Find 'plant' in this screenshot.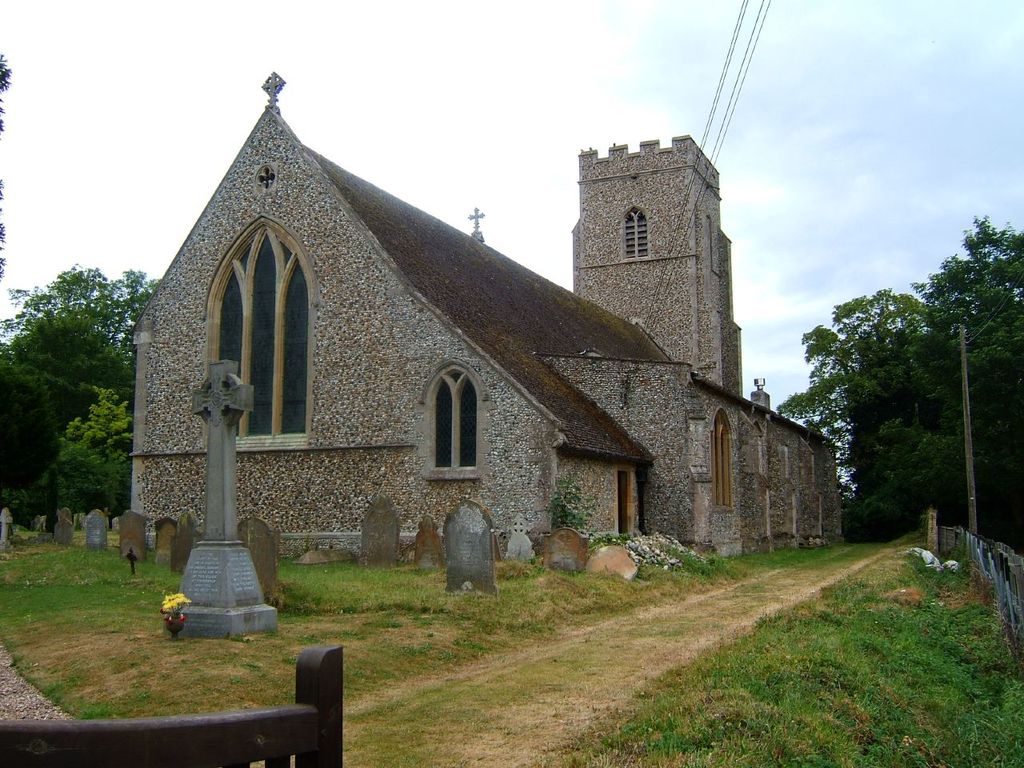
The bounding box for 'plant' is [247, 543, 1023, 767].
